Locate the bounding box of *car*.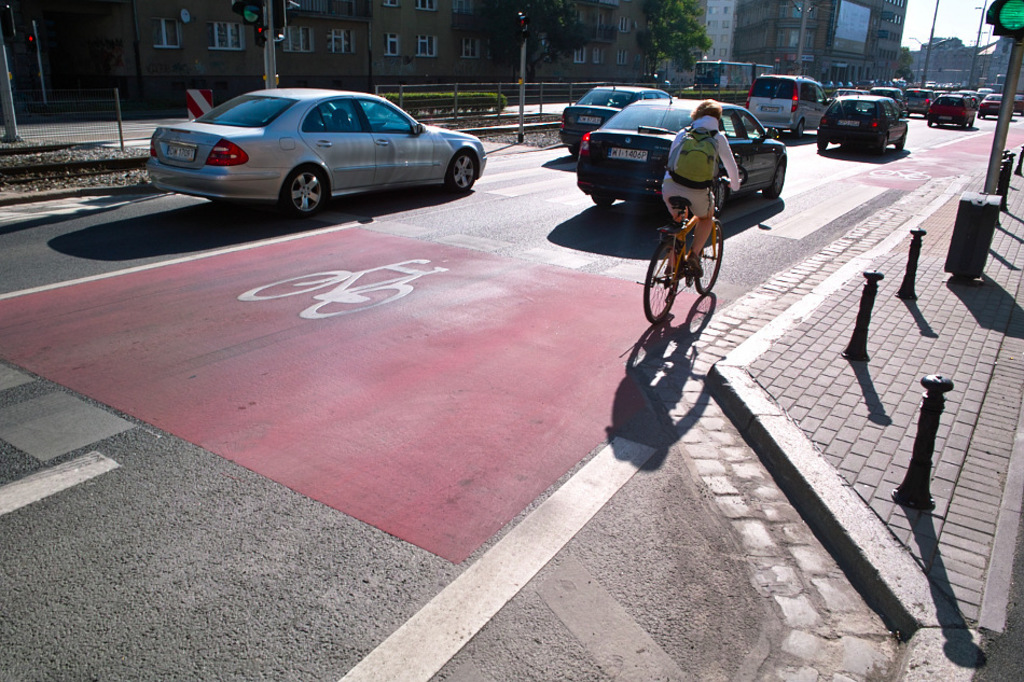
Bounding box: x1=980 y1=93 x2=1013 y2=120.
